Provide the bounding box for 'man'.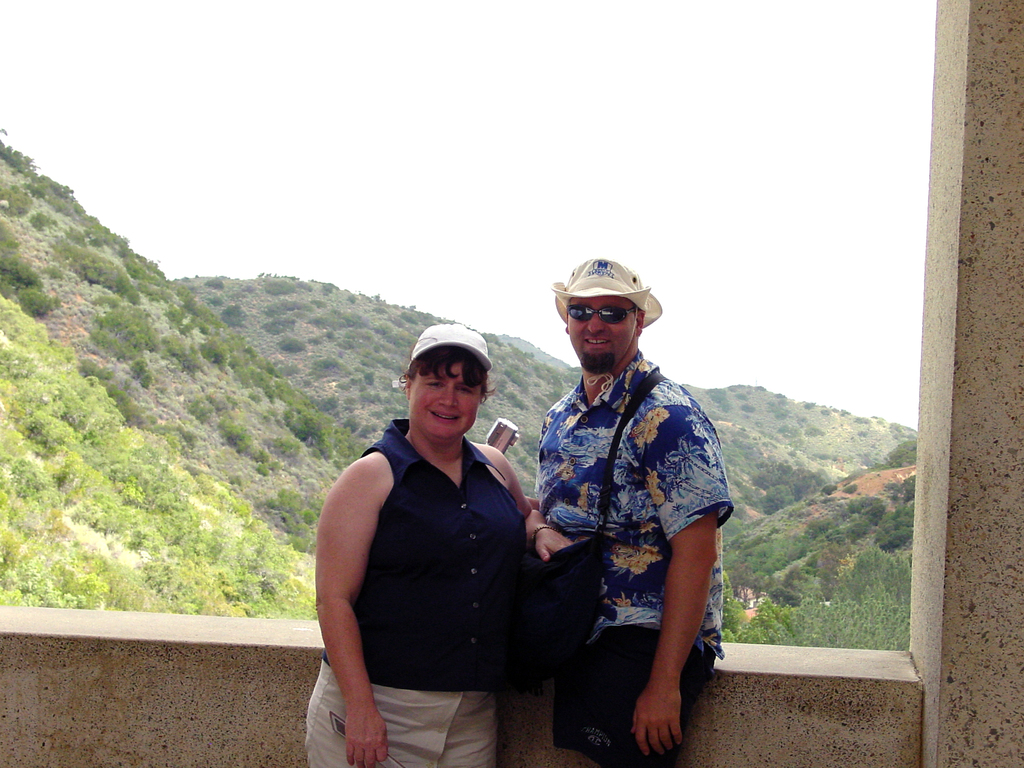
crop(509, 241, 736, 767).
